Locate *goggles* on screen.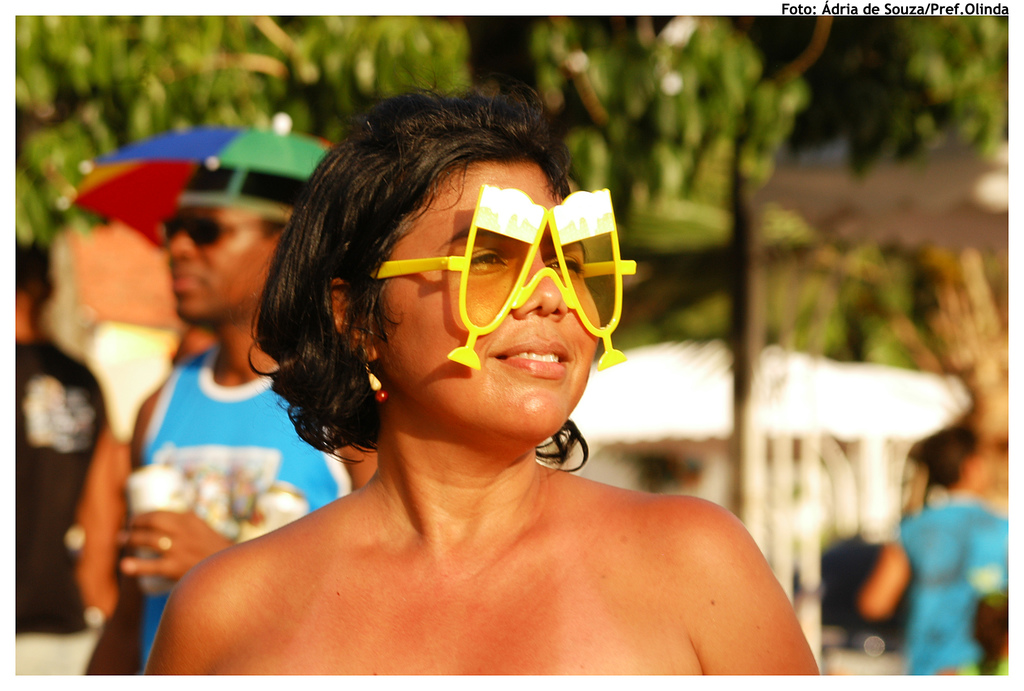
On screen at 367/179/640/371.
